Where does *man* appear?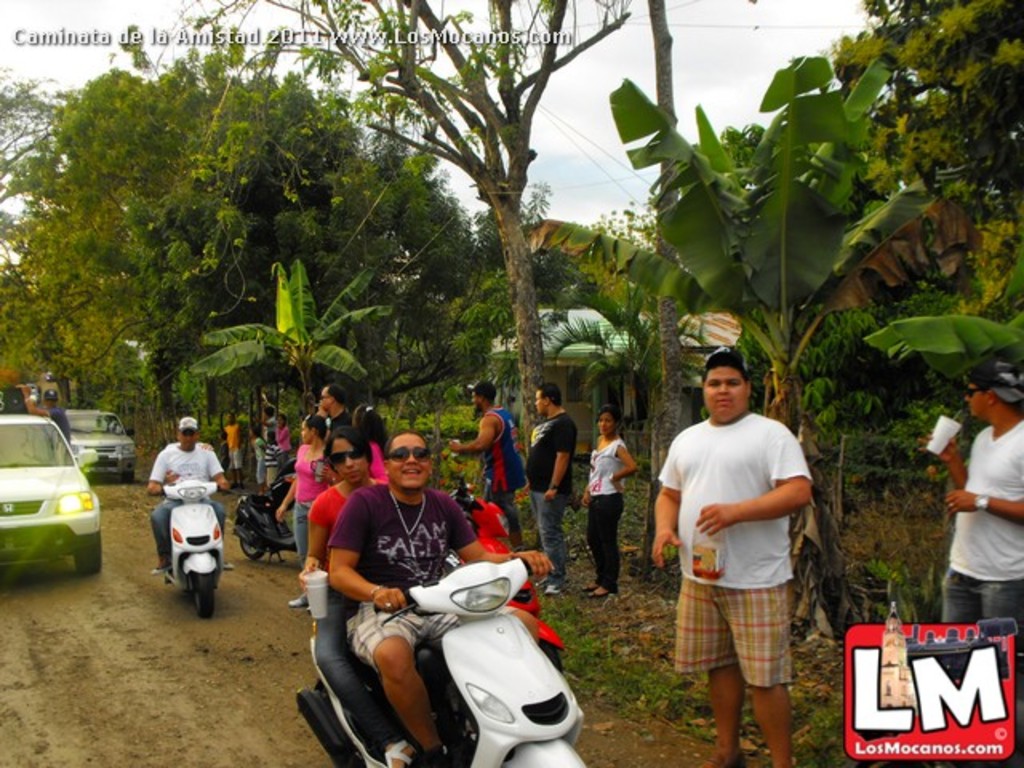
Appears at bbox=[661, 338, 827, 754].
